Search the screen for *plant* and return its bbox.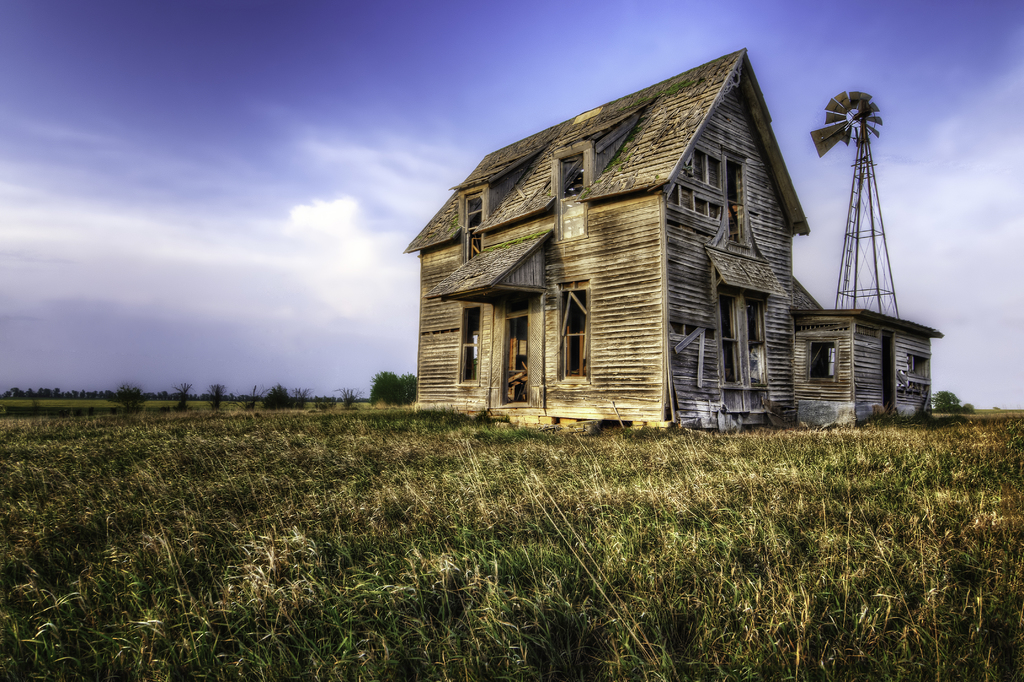
Found: (x1=172, y1=381, x2=195, y2=409).
